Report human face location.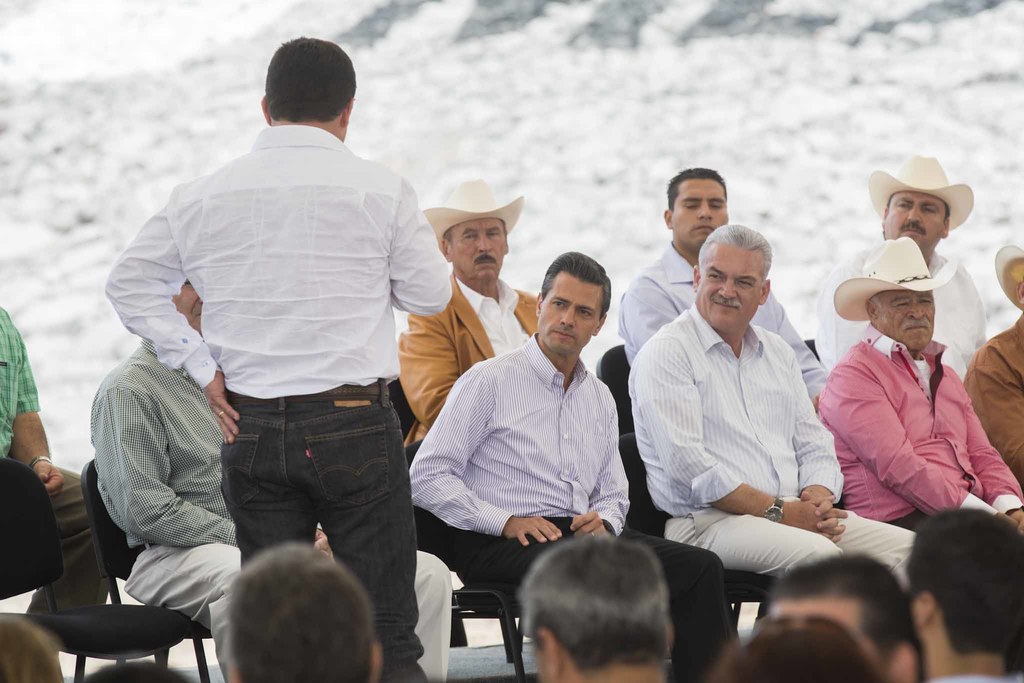
Report: left=671, top=176, right=728, bottom=245.
